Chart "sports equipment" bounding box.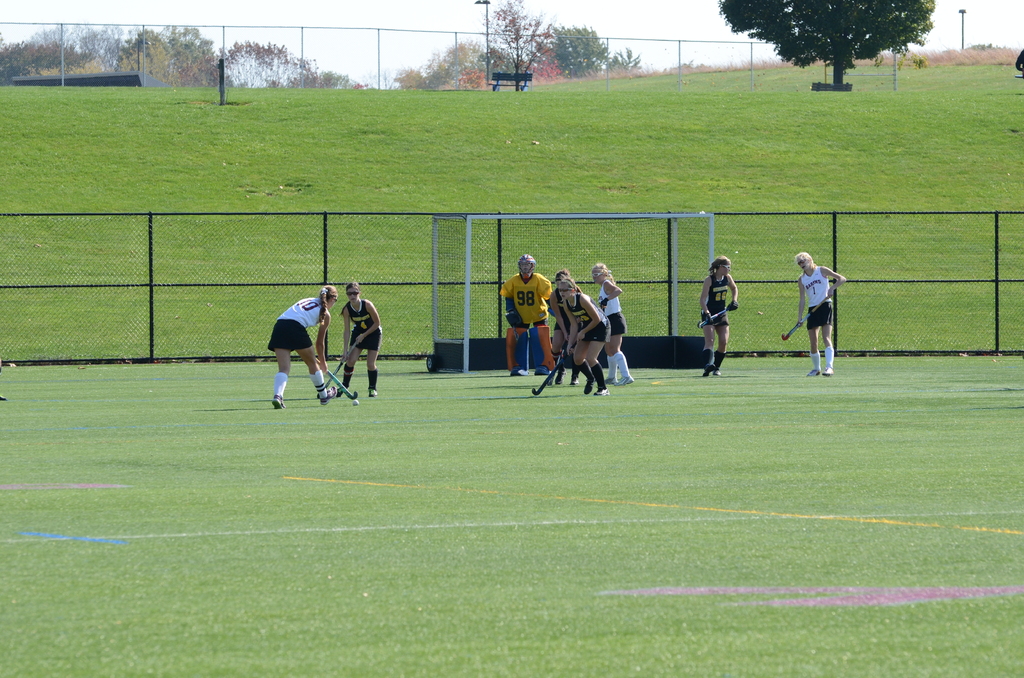
Charted: x1=727, y1=299, x2=739, y2=311.
